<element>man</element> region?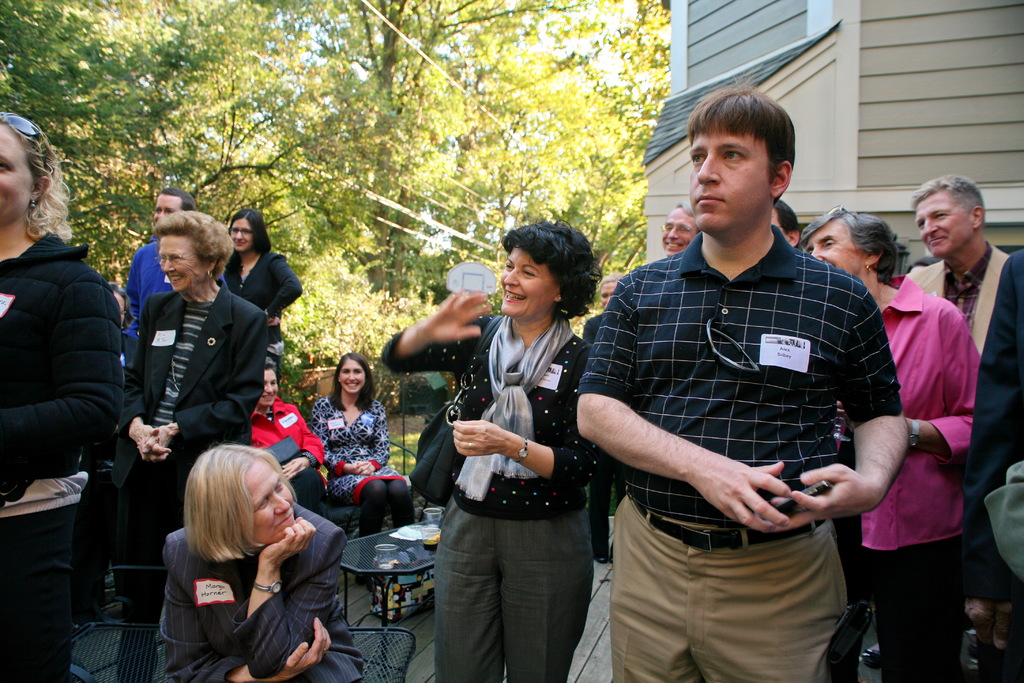
[x1=120, y1=182, x2=198, y2=352]
